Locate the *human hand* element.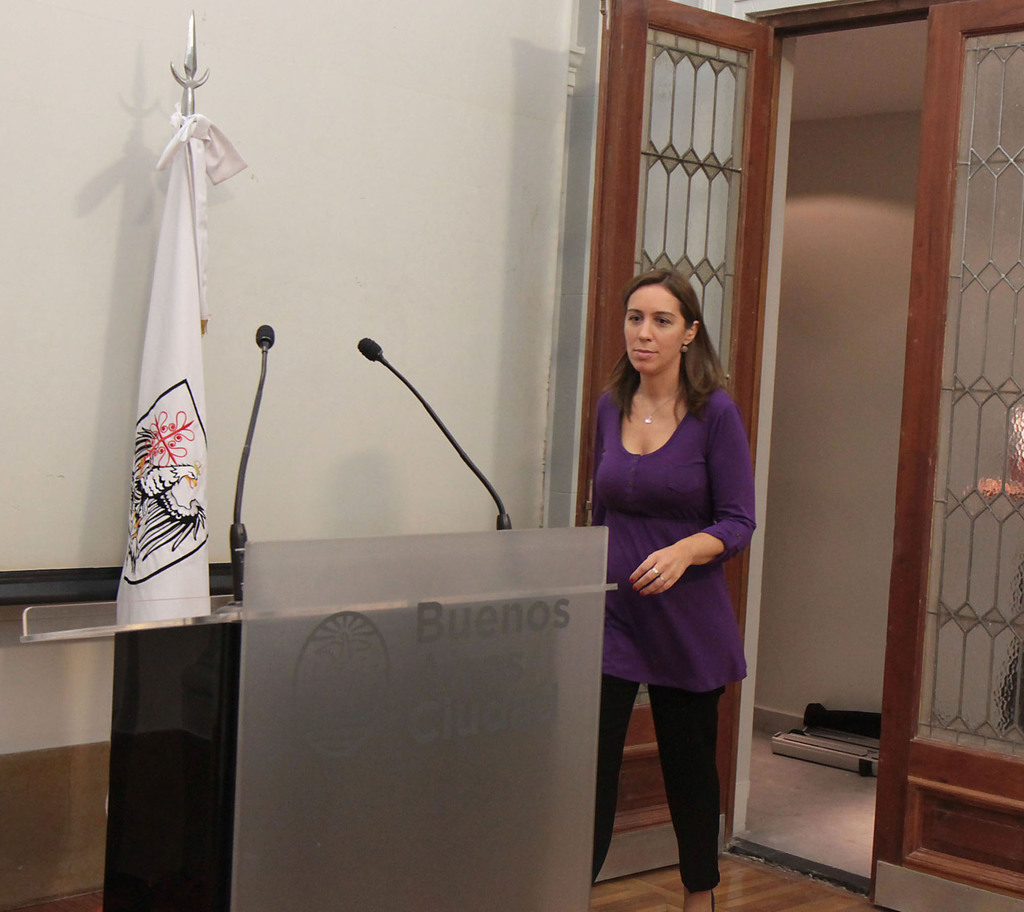
Element bbox: bbox(625, 544, 689, 594).
